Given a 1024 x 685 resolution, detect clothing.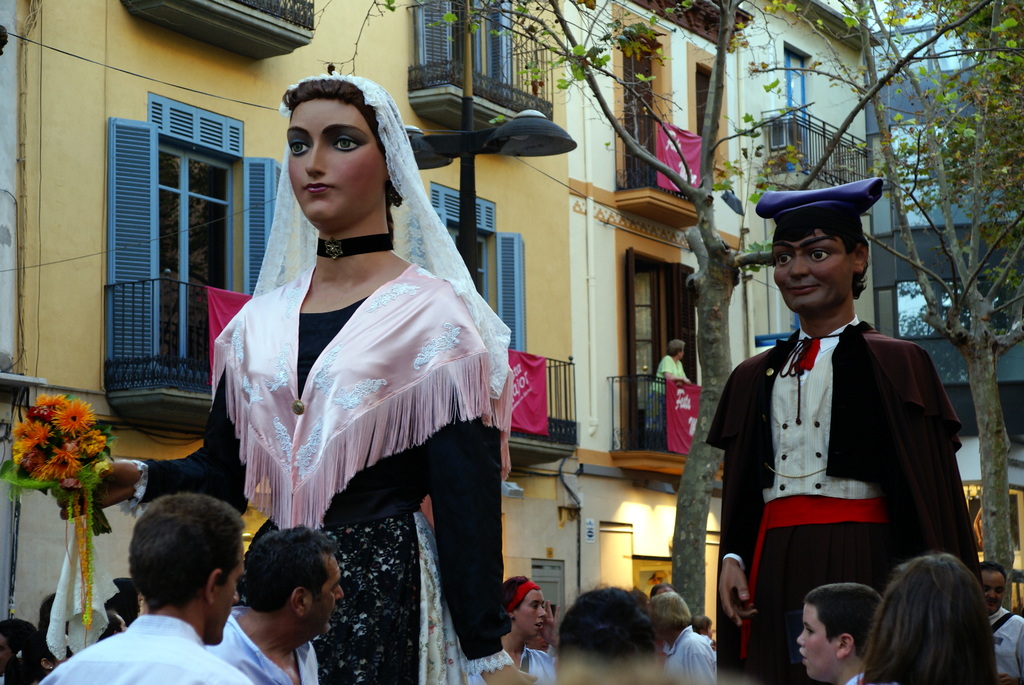
bbox=(36, 610, 255, 684).
